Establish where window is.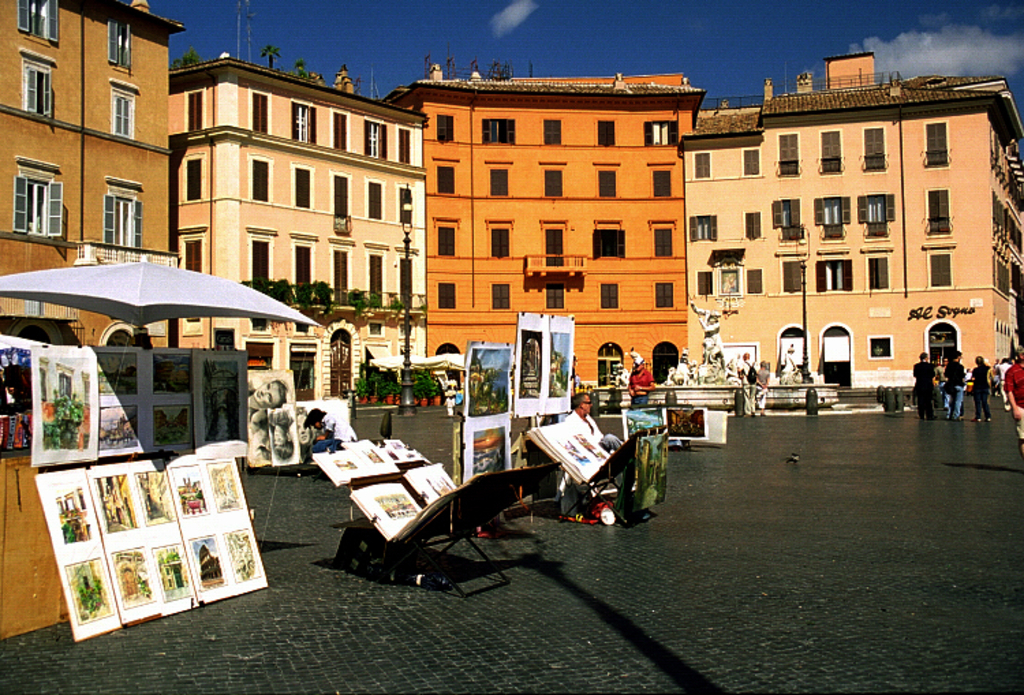
Established at pyautogui.locateOnScreen(778, 134, 797, 175).
